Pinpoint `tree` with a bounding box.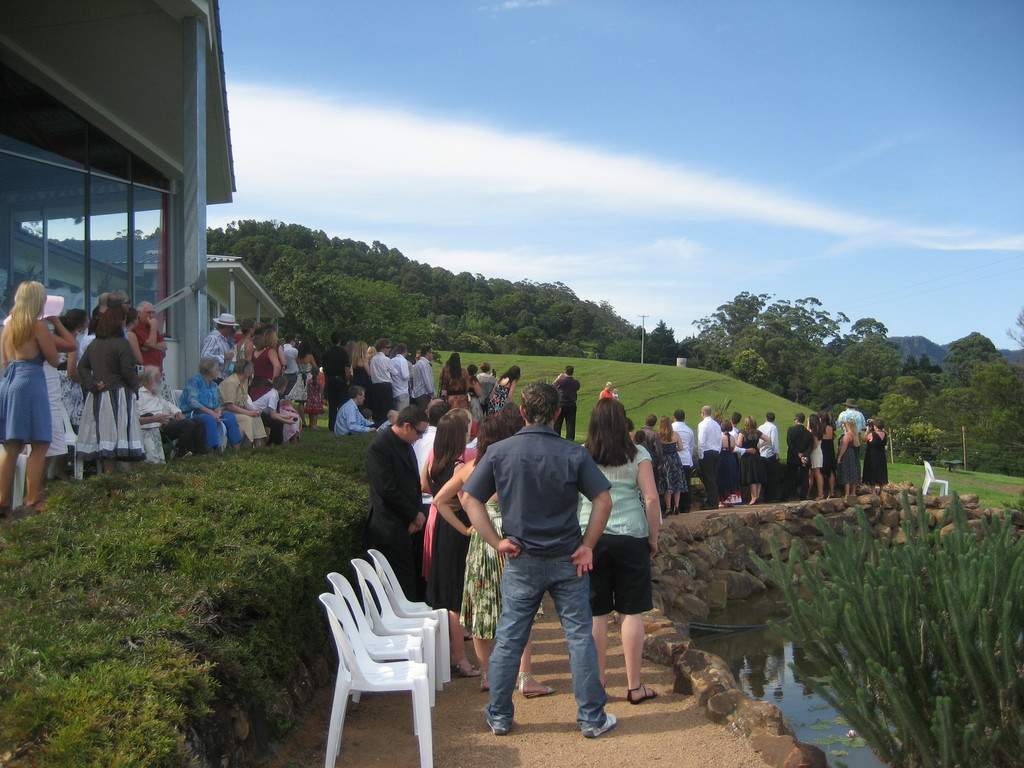
l=486, t=289, r=523, b=323.
